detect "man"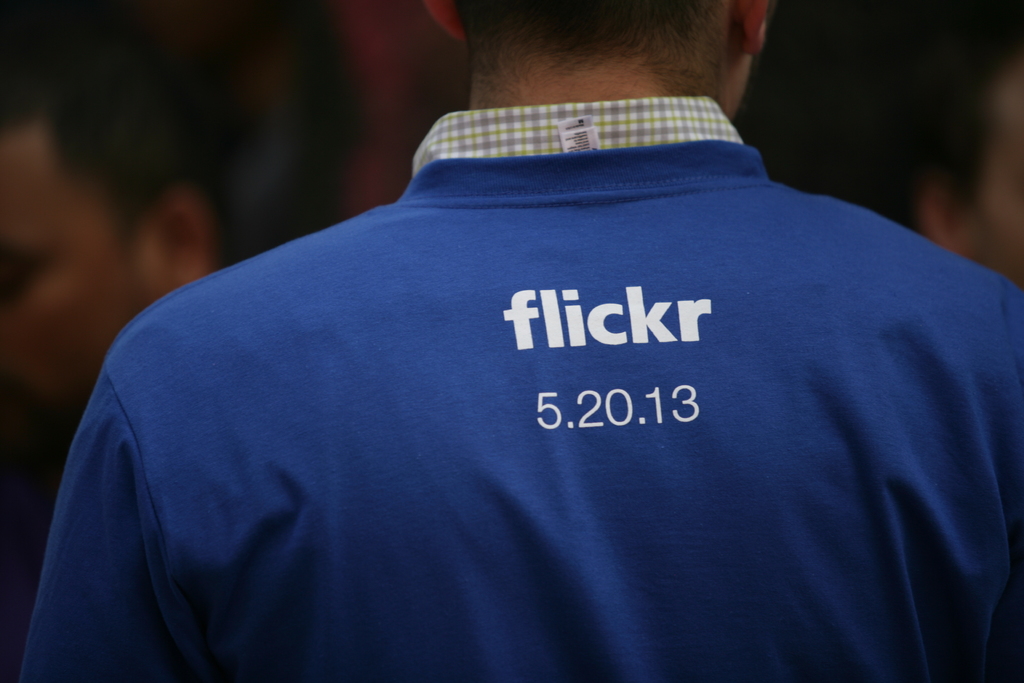
[24,5,1023,656]
